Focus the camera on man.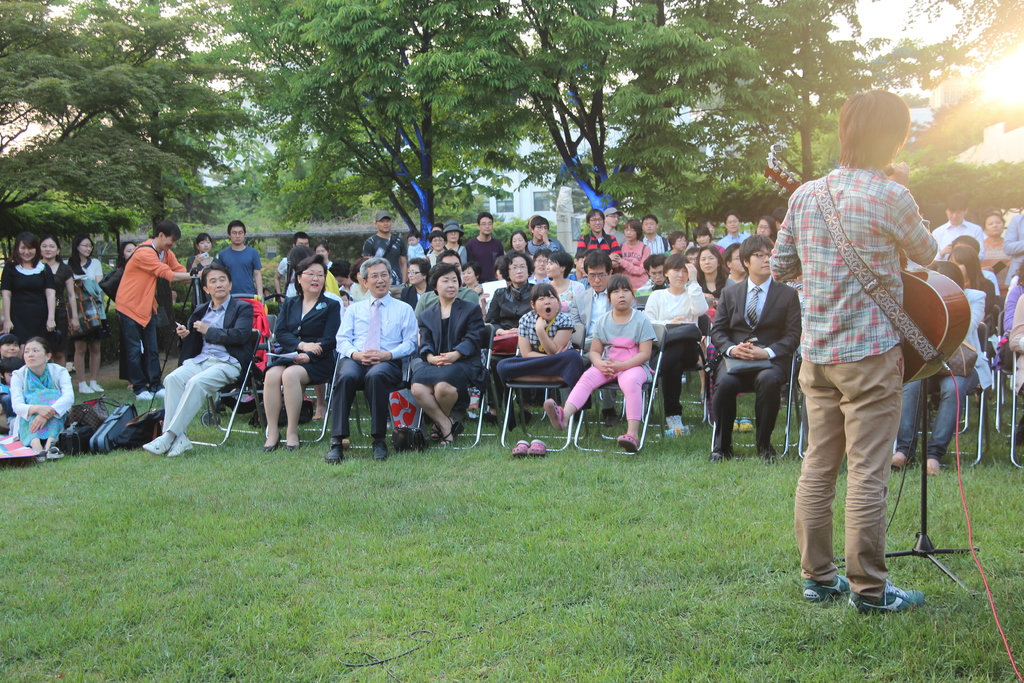
Focus region: <region>927, 194, 988, 263</region>.
